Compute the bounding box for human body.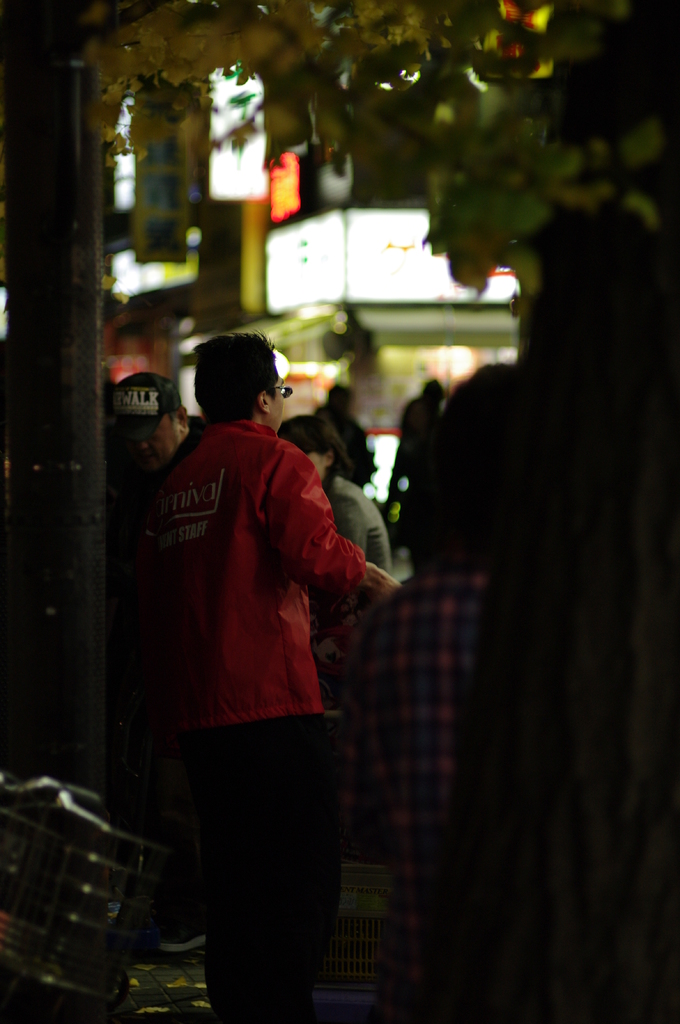
{"x1": 370, "y1": 554, "x2": 502, "y2": 1021}.
